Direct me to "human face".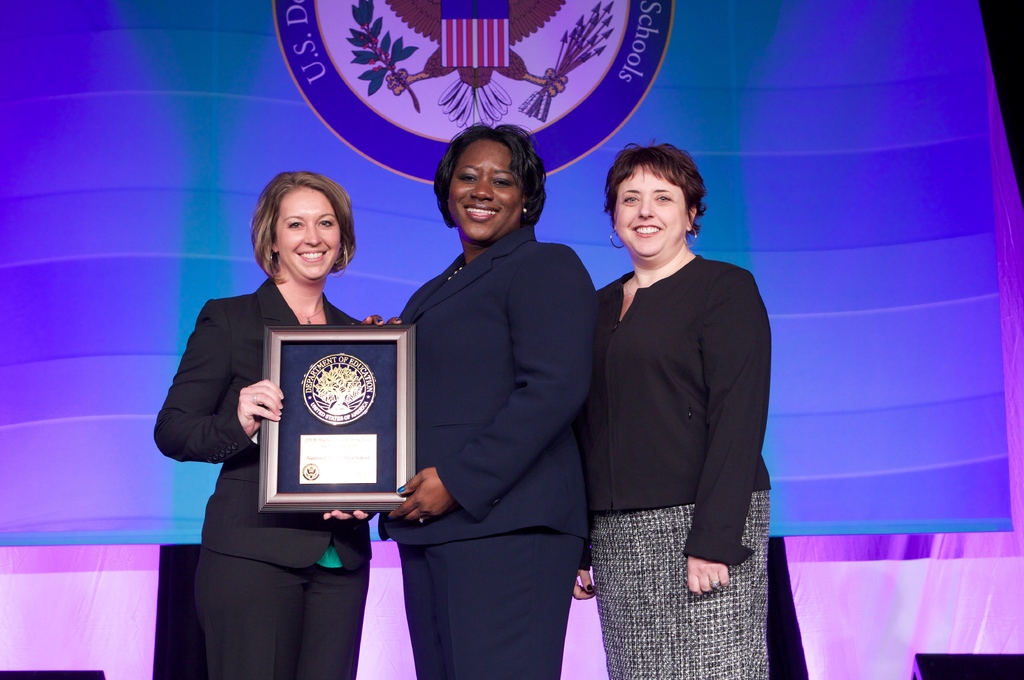
Direction: rect(612, 166, 685, 257).
